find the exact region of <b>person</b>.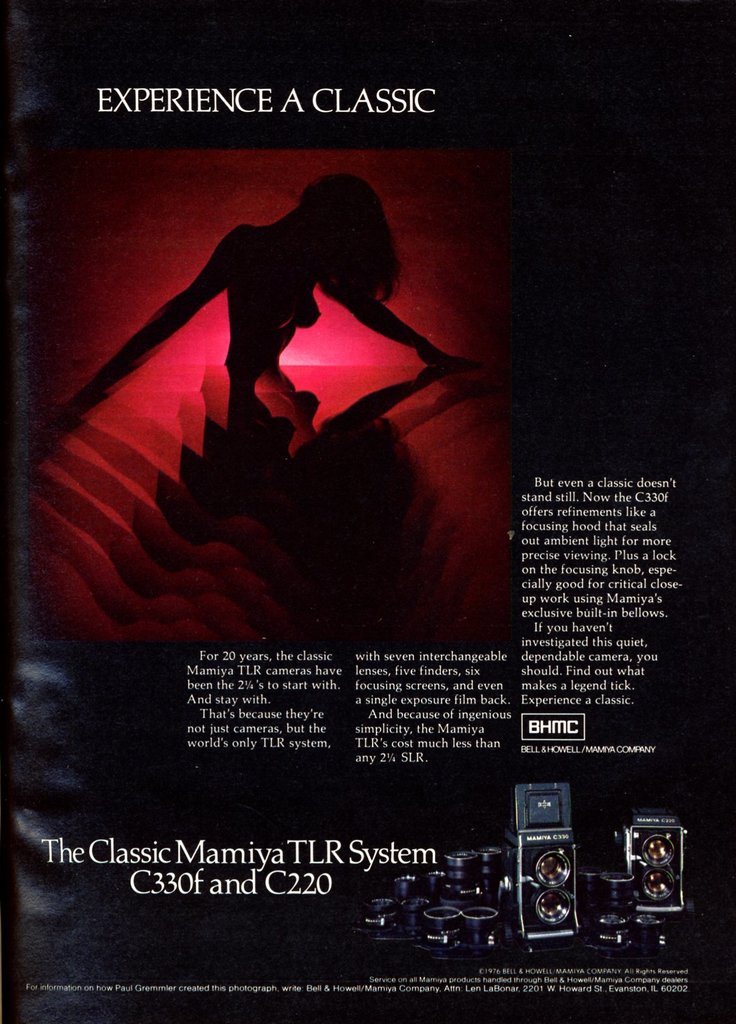
Exact region: x1=30 y1=161 x2=464 y2=493.
